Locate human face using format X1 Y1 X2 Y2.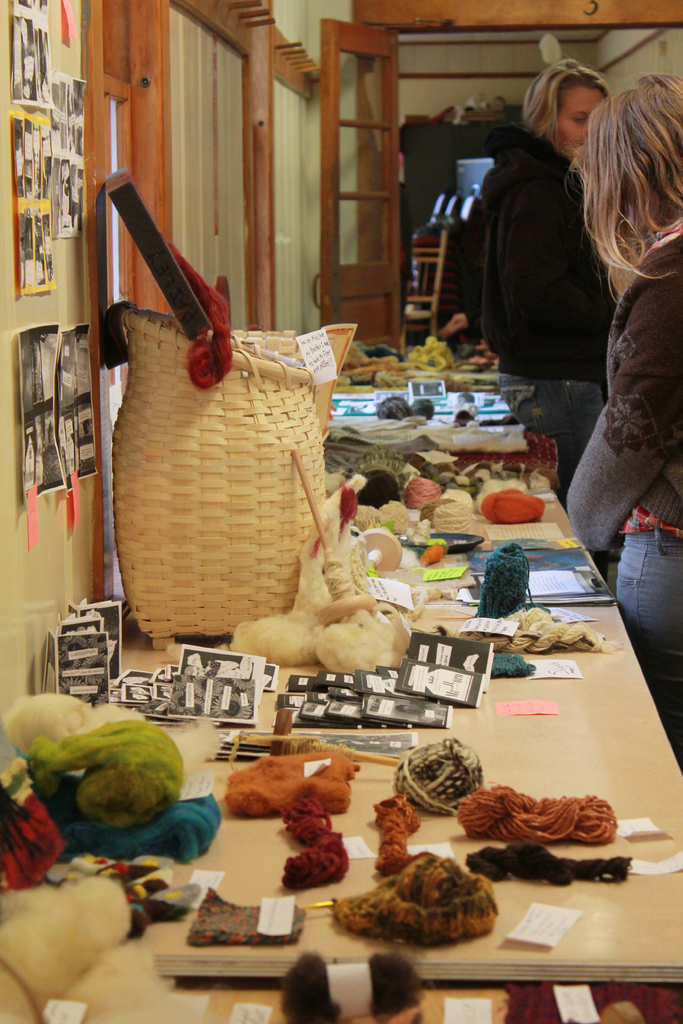
547 80 610 155.
